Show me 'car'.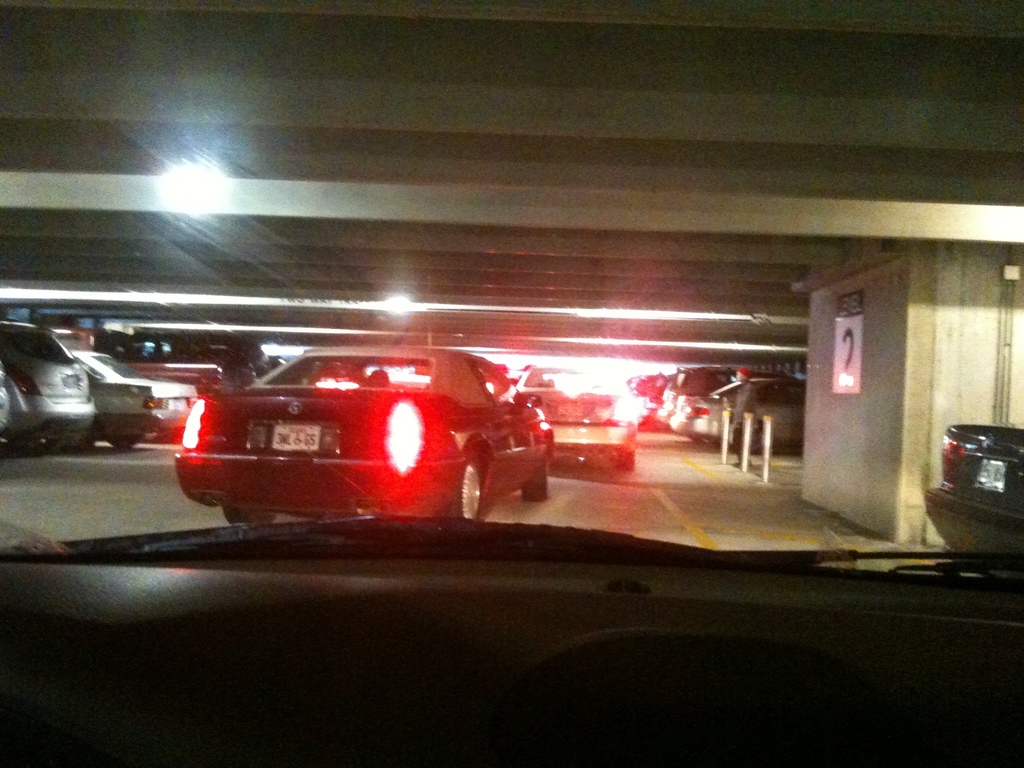
'car' is here: BBox(0, 326, 96, 465).
